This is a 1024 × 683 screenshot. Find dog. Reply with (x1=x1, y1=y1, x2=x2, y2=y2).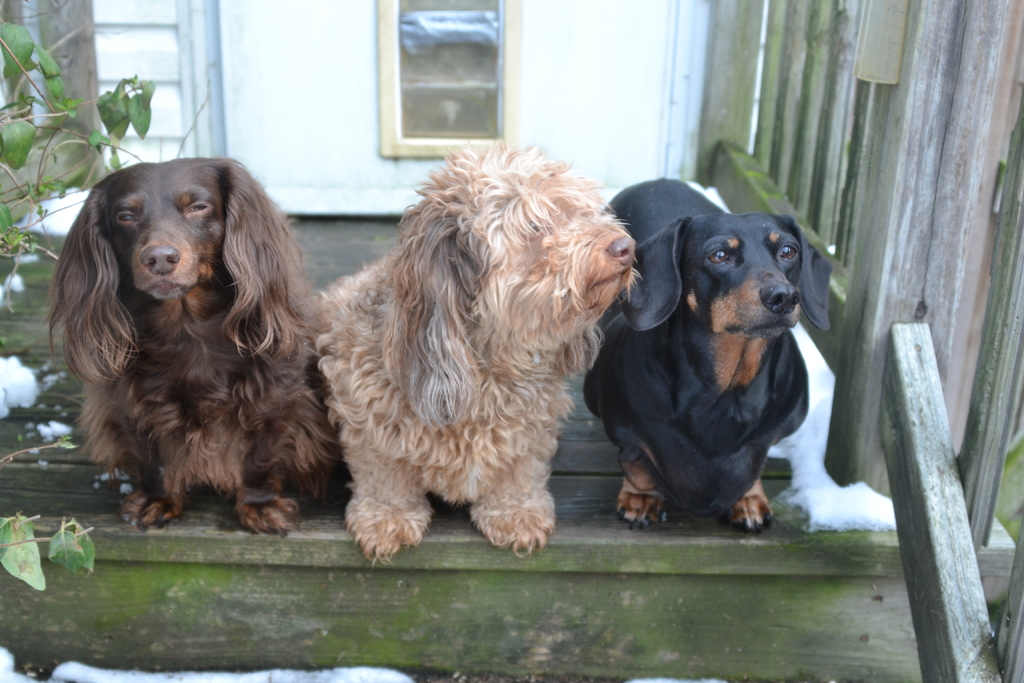
(x1=307, y1=132, x2=641, y2=572).
